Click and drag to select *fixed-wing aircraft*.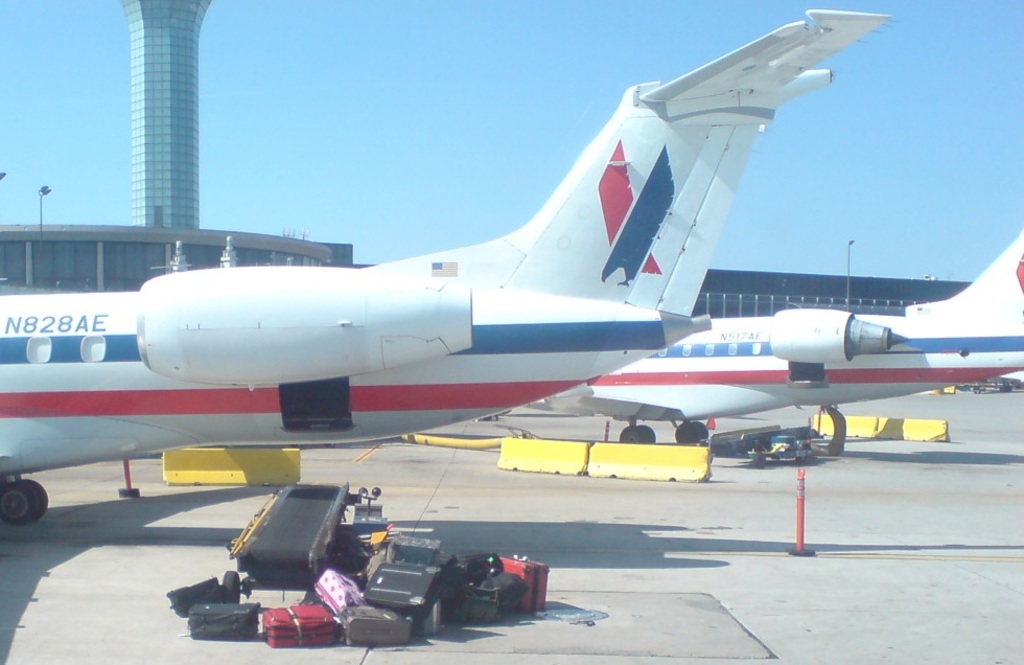
Selection: select_region(2, 3, 897, 527).
